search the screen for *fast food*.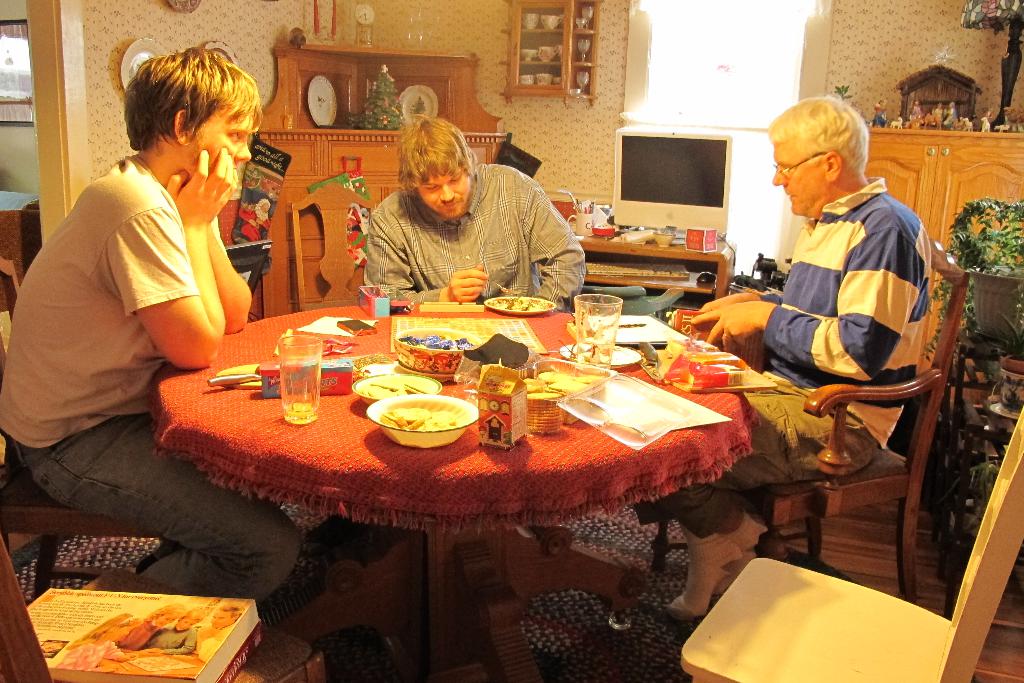
Found at [488, 291, 554, 315].
